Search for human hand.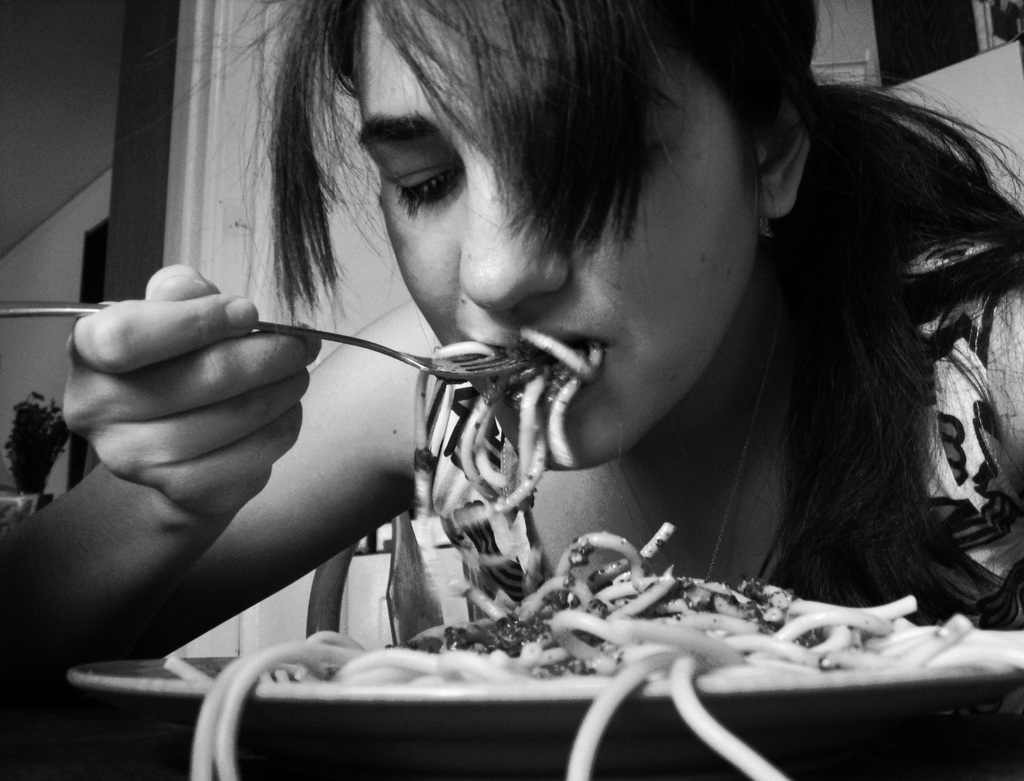
Found at pyautogui.locateOnScreen(61, 264, 323, 515).
